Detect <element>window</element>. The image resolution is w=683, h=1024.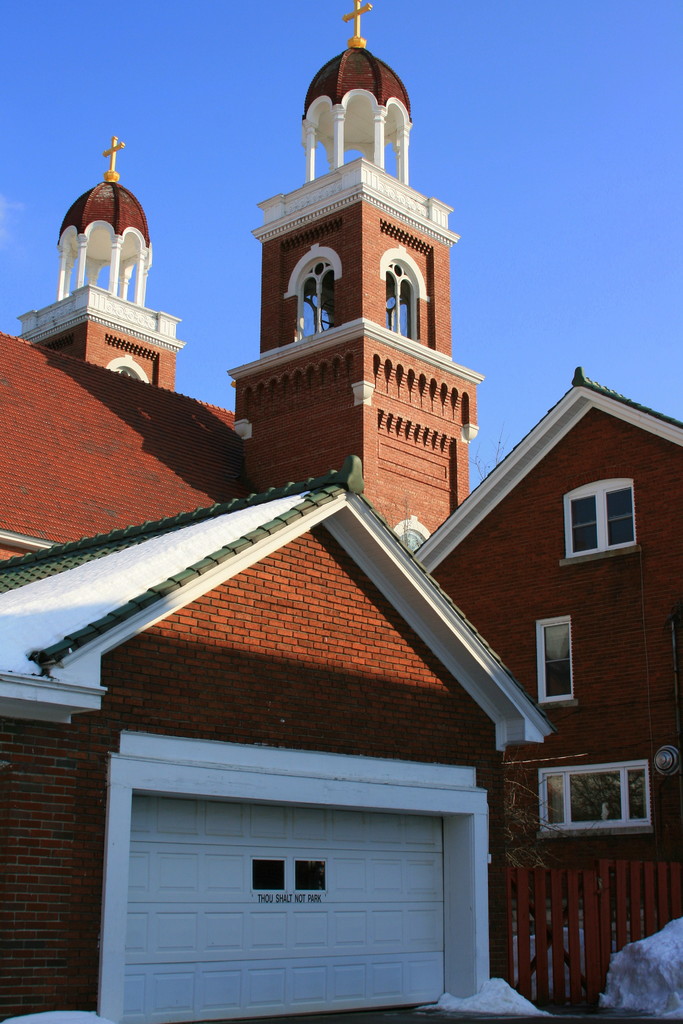
x1=524 y1=758 x2=664 y2=858.
